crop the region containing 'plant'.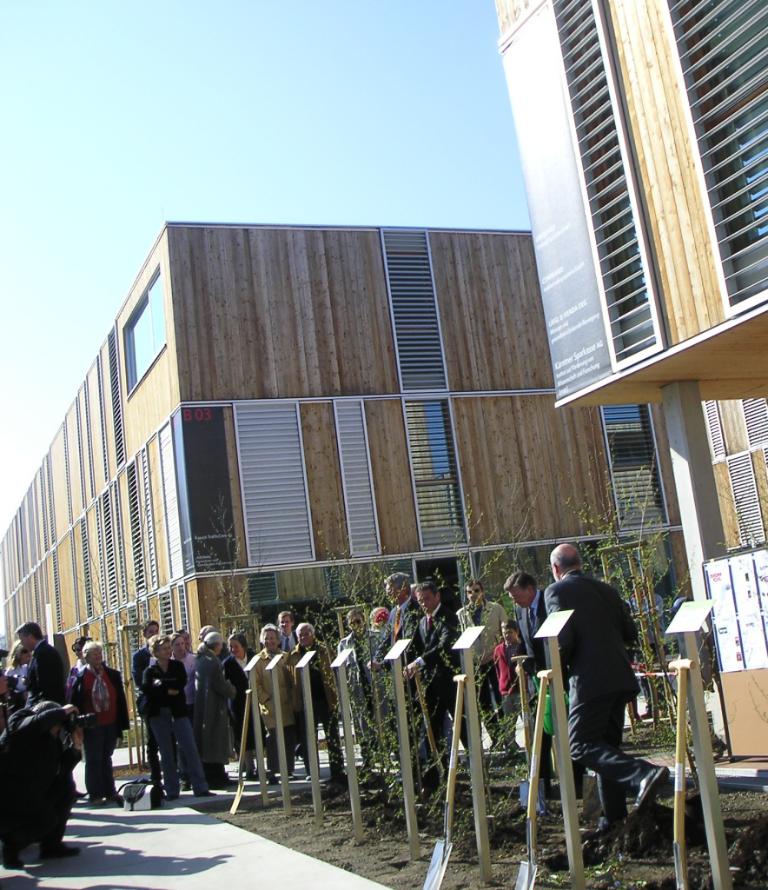
Crop region: [left=548, top=468, right=757, bottom=754].
